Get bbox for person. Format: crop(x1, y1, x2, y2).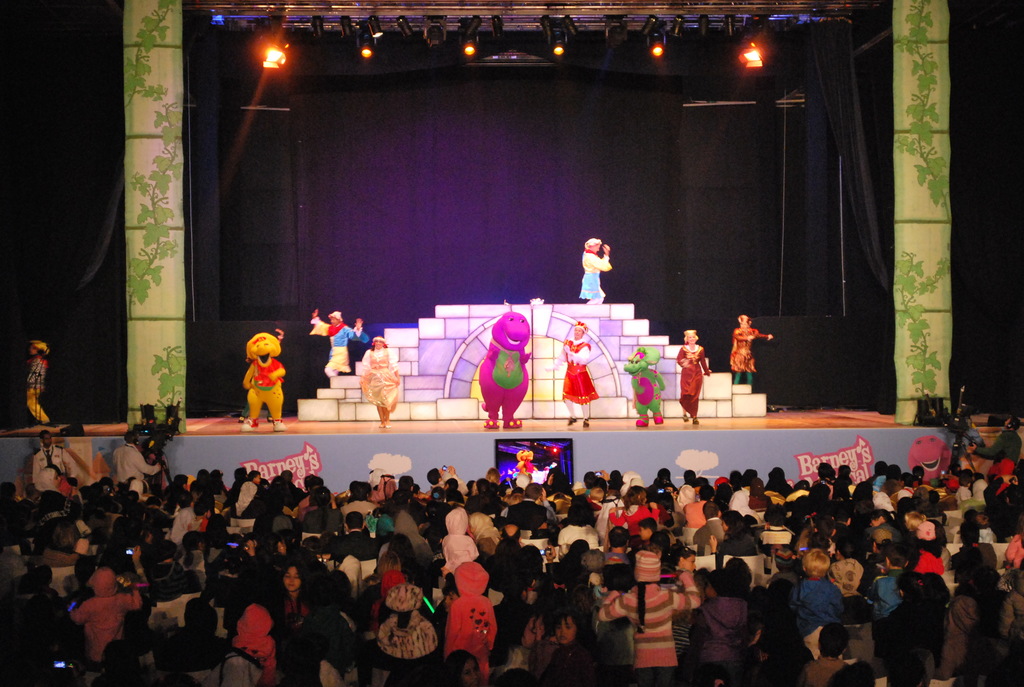
crop(305, 305, 372, 380).
